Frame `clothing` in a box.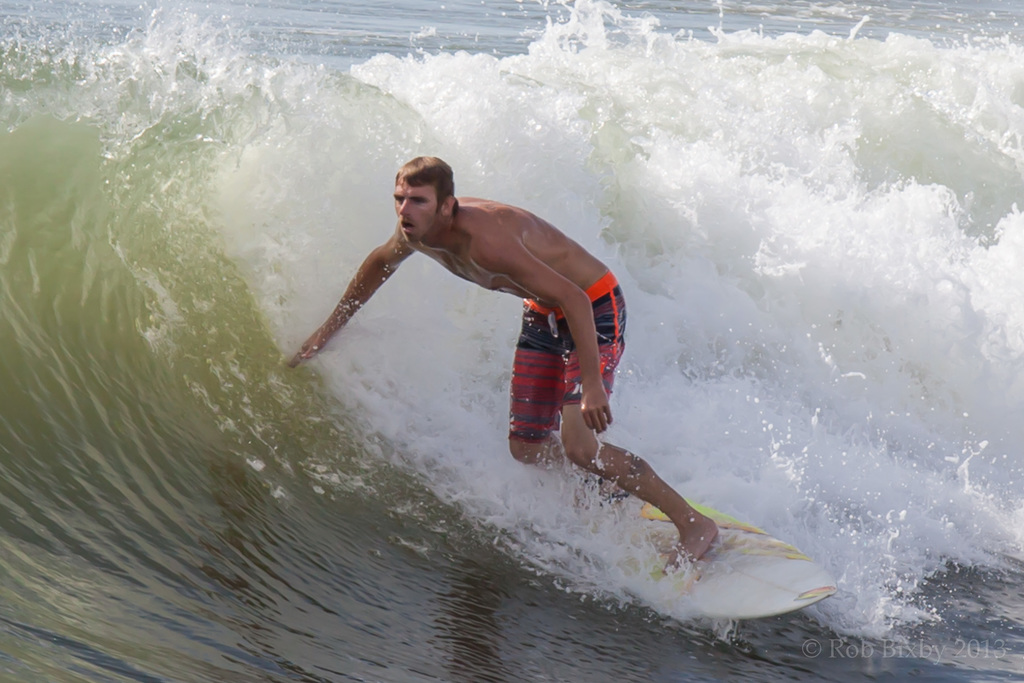
bbox=(507, 272, 627, 436).
